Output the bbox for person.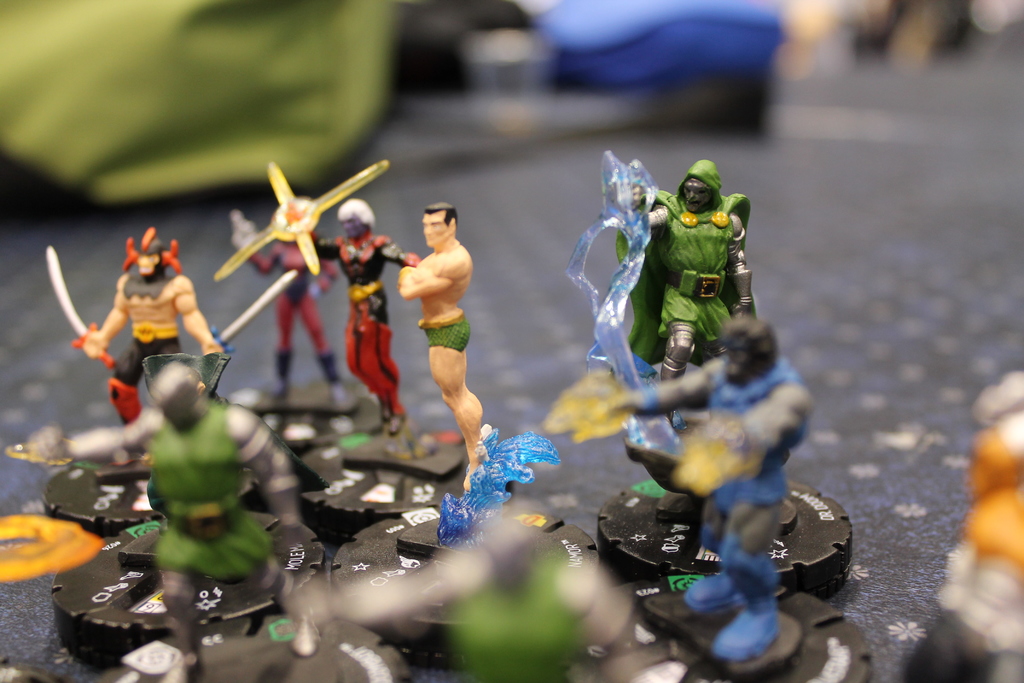
(left=303, top=197, right=420, bottom=438).
